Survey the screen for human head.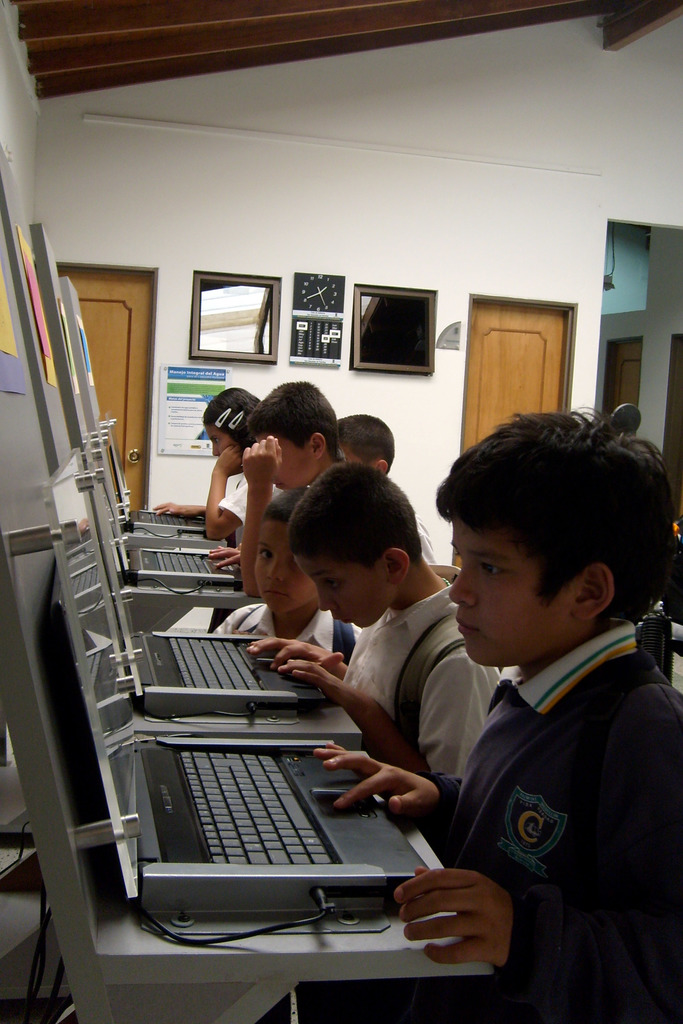
Survey found: region(340, 413, 392, 476).
